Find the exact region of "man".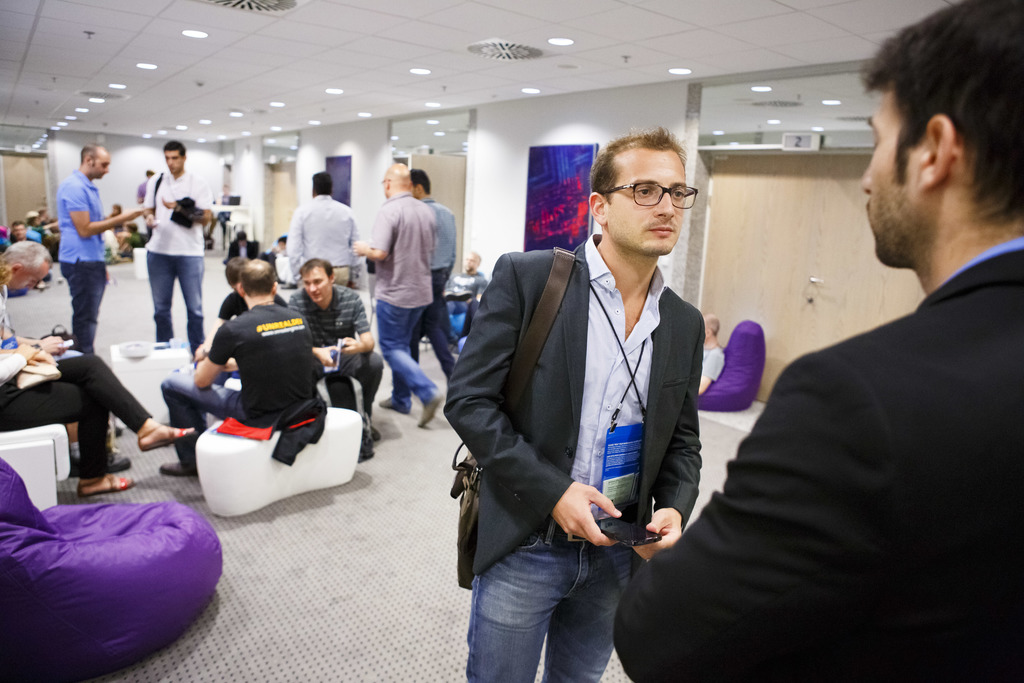
Exact region: select_region(154, 251, 319, 477).
